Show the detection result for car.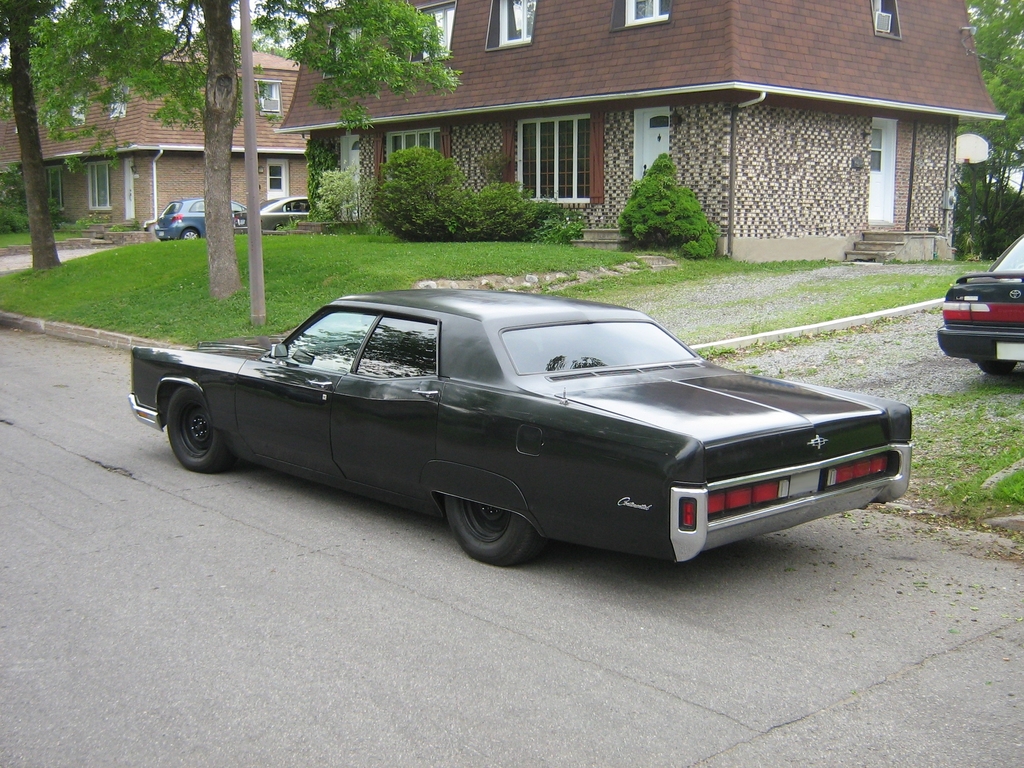
region(232, 196, 314, 236).
